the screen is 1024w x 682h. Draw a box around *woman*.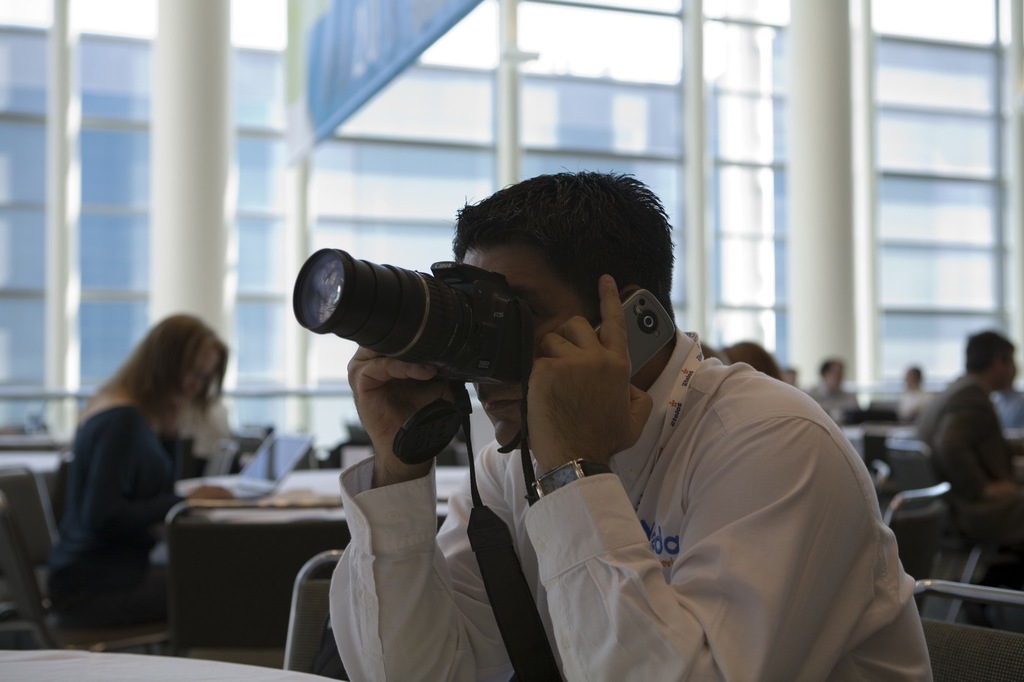
bbox(41, 296, 250, 645).
